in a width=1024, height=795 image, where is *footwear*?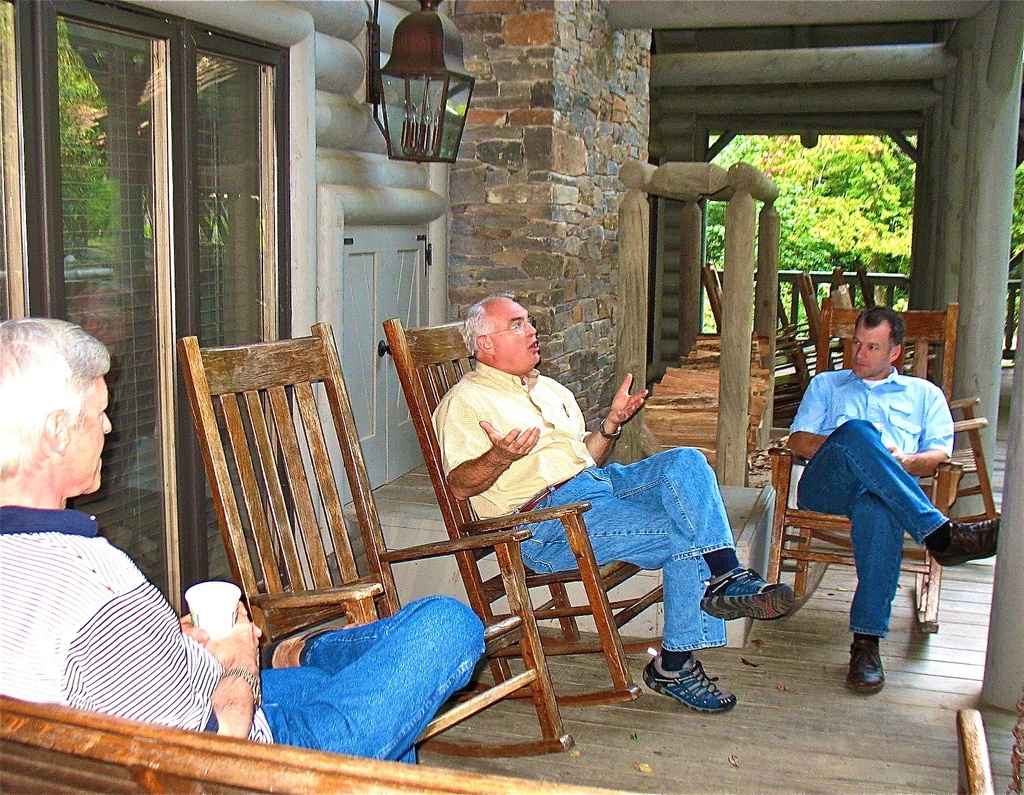
(x1=639, y1=643, x2=745, y2=739).
